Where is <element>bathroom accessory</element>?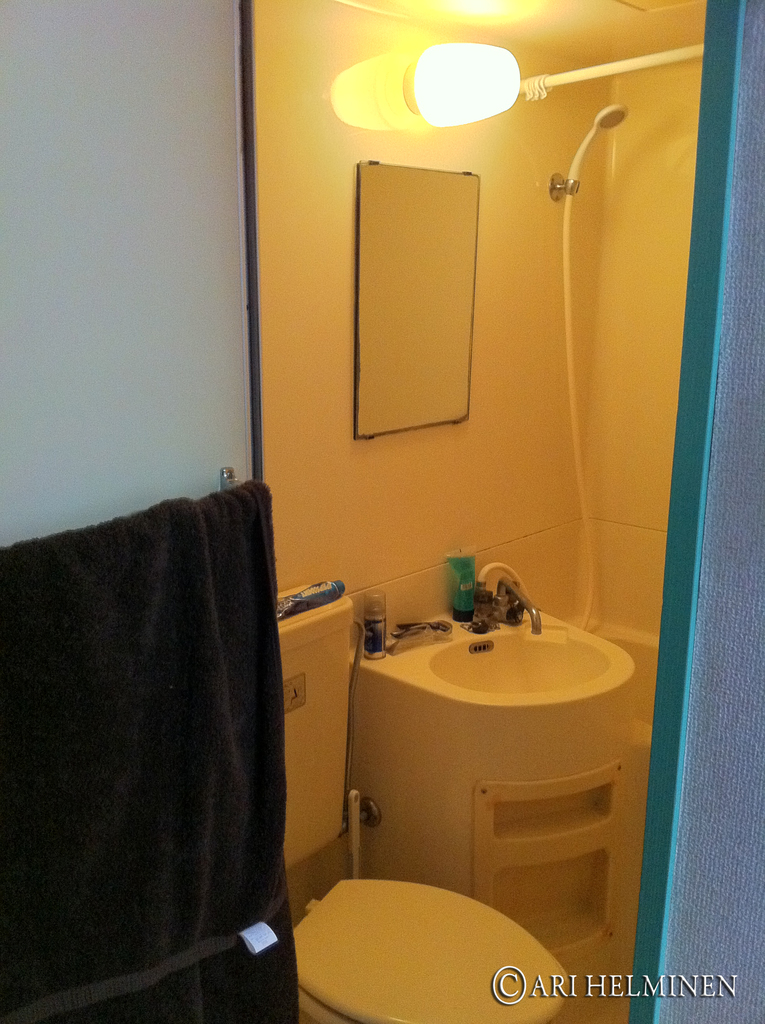
bbox=[221, 465, 241, 491].
